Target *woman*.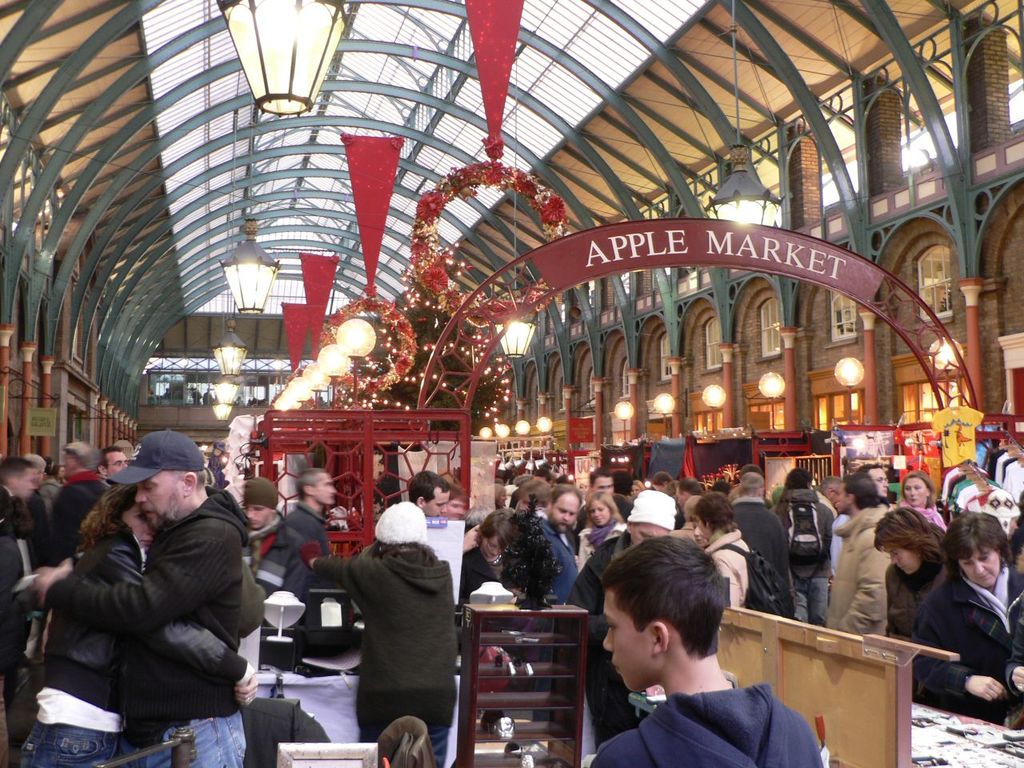
Target region: 454, 510, 520, 598.
